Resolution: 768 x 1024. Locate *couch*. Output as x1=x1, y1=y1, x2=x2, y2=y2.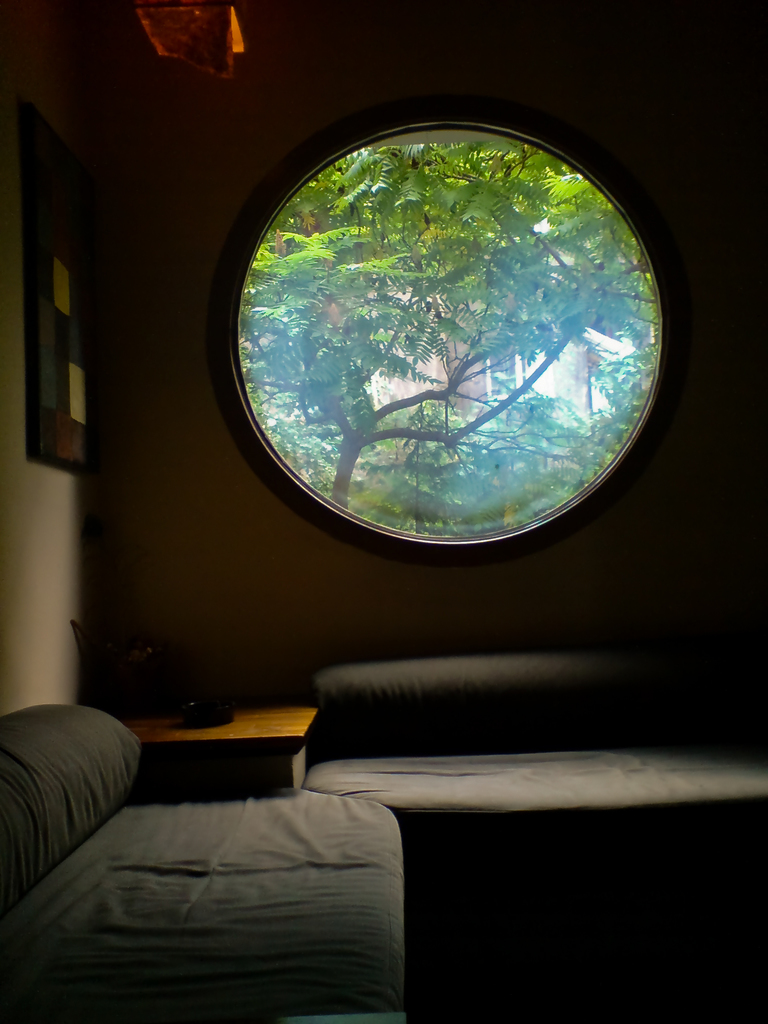
x1=204, y1=612, x2=757, y2=896.
